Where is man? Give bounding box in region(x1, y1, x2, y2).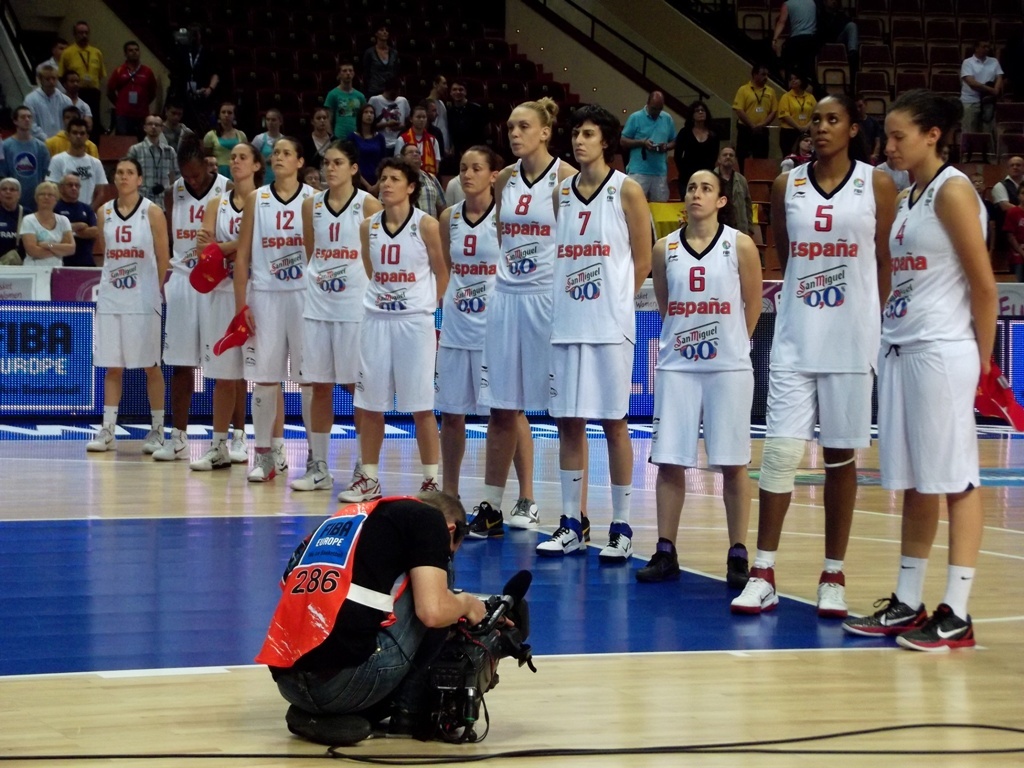
region(130, 113, 179, 214).
